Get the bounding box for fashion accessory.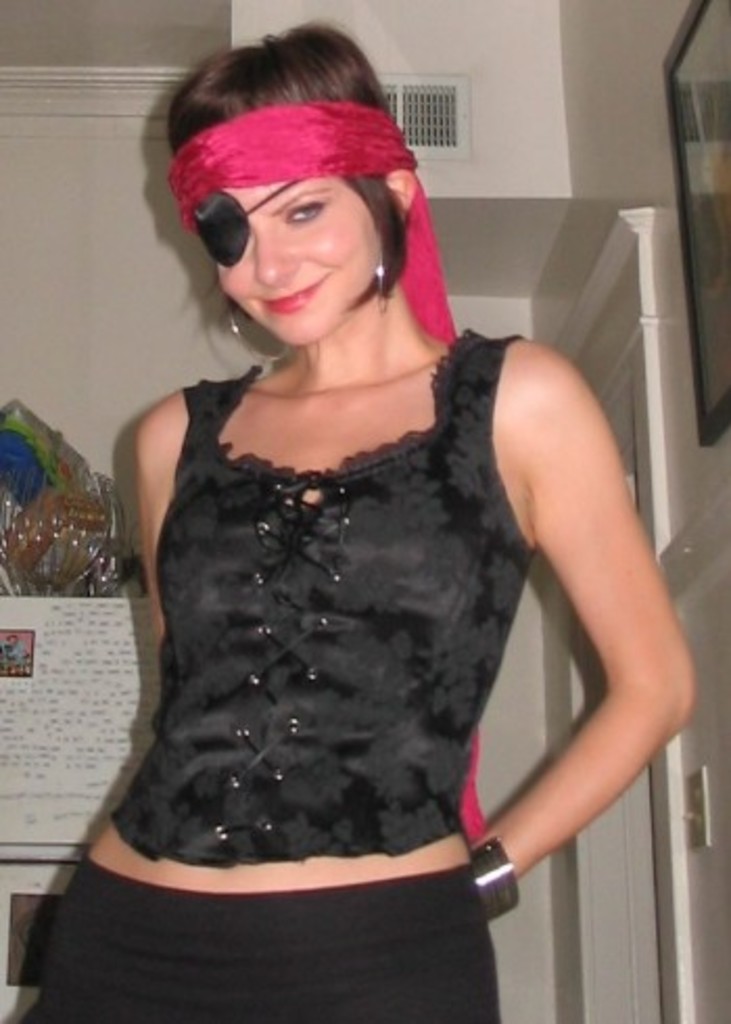
368 238 395 318.
